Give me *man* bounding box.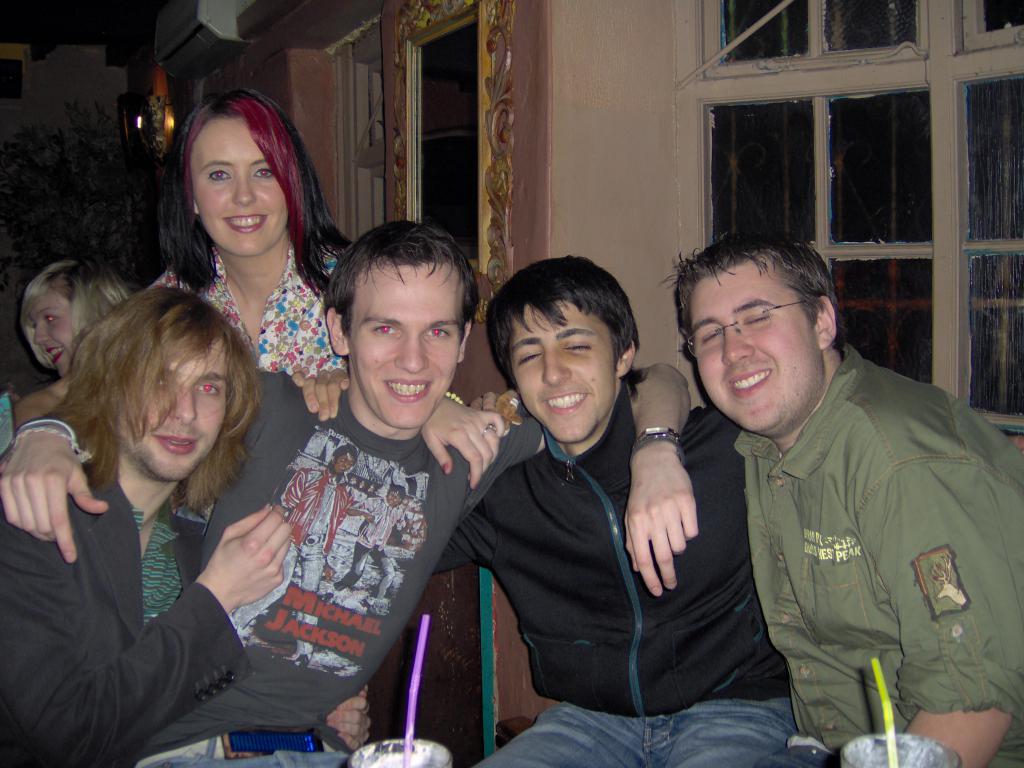
left=0, top=285, right=375, bottom=767.
